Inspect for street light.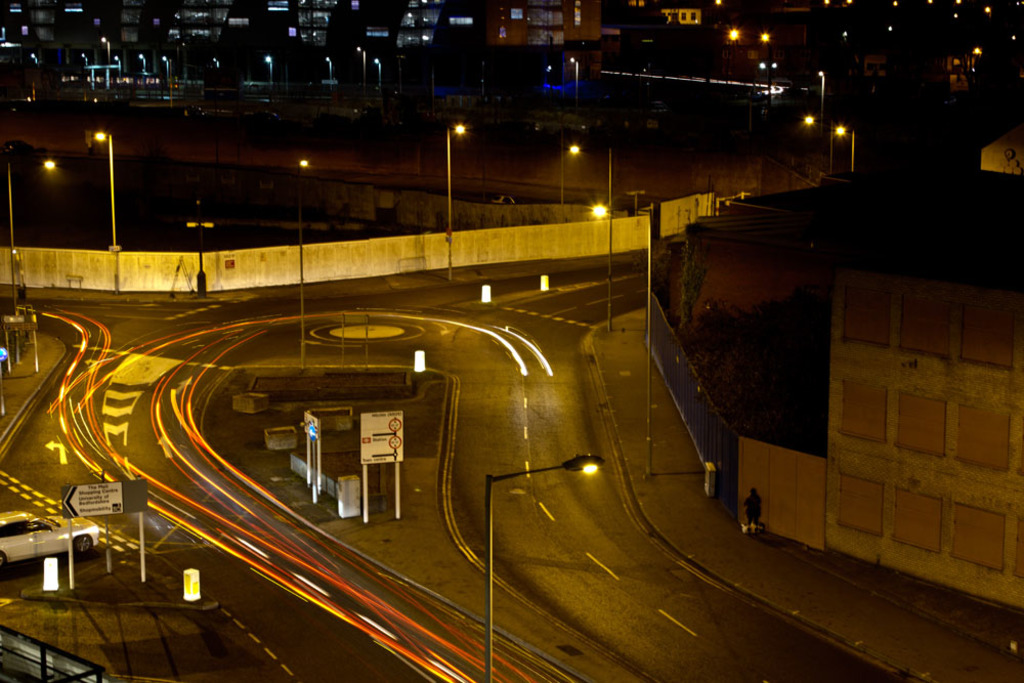
Inspection: [375, 56, 384, 93].
